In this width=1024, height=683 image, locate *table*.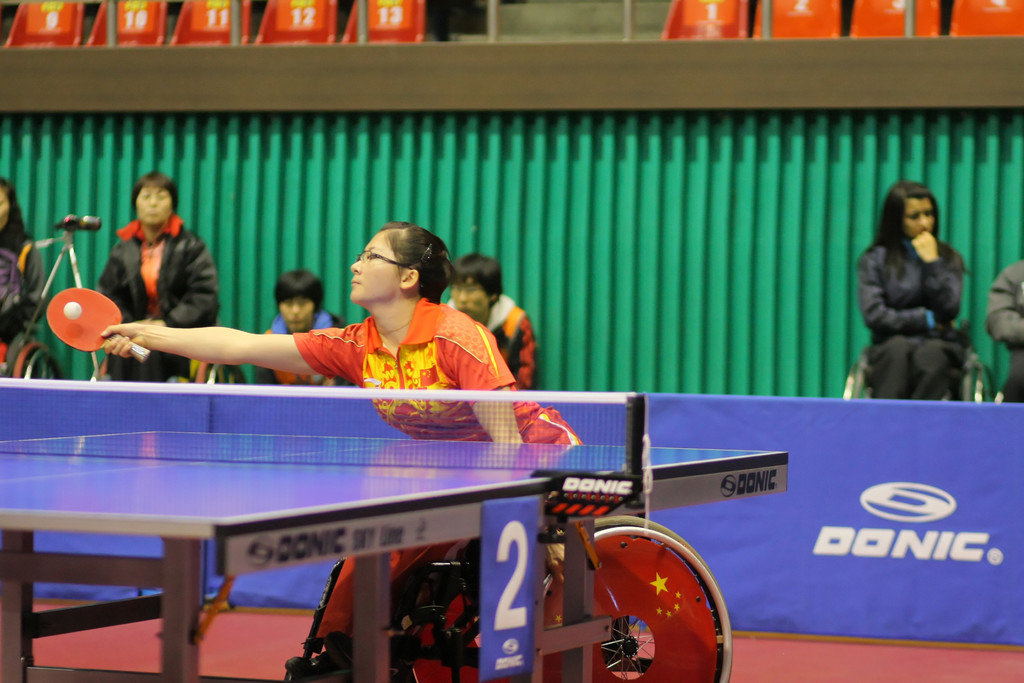
Bounding box: <region>0, 399, 698, 674</region>.
